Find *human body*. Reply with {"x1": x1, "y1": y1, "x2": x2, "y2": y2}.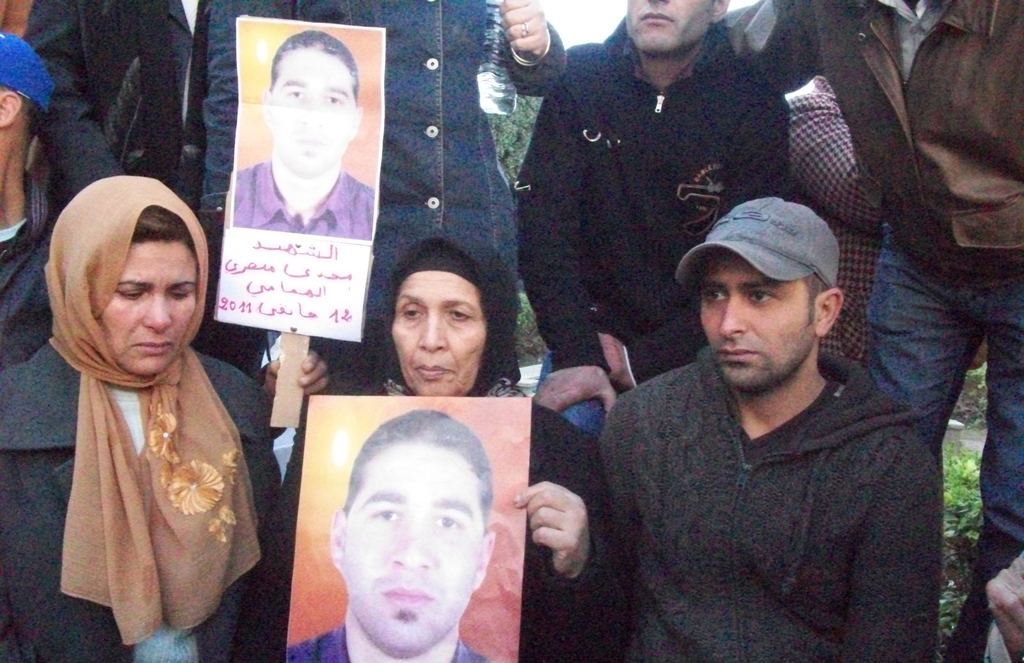
{"x1": 515, "y1": 0, "x2": 795, "y2": 450}.
